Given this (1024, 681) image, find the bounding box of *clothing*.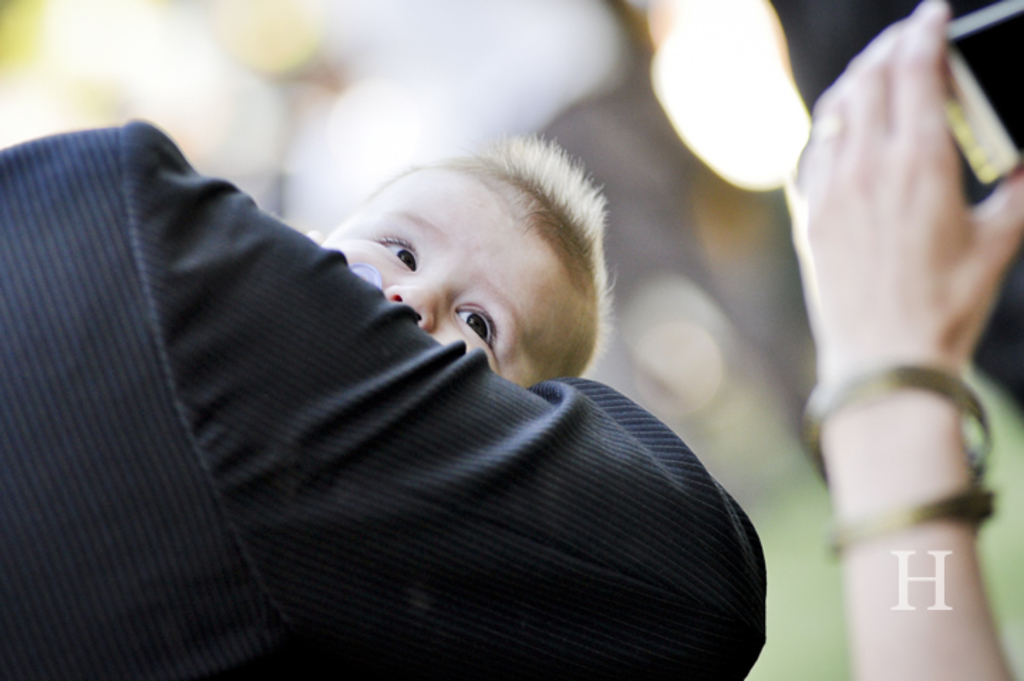
[left=84, top=161, right=789, bottom=680].
